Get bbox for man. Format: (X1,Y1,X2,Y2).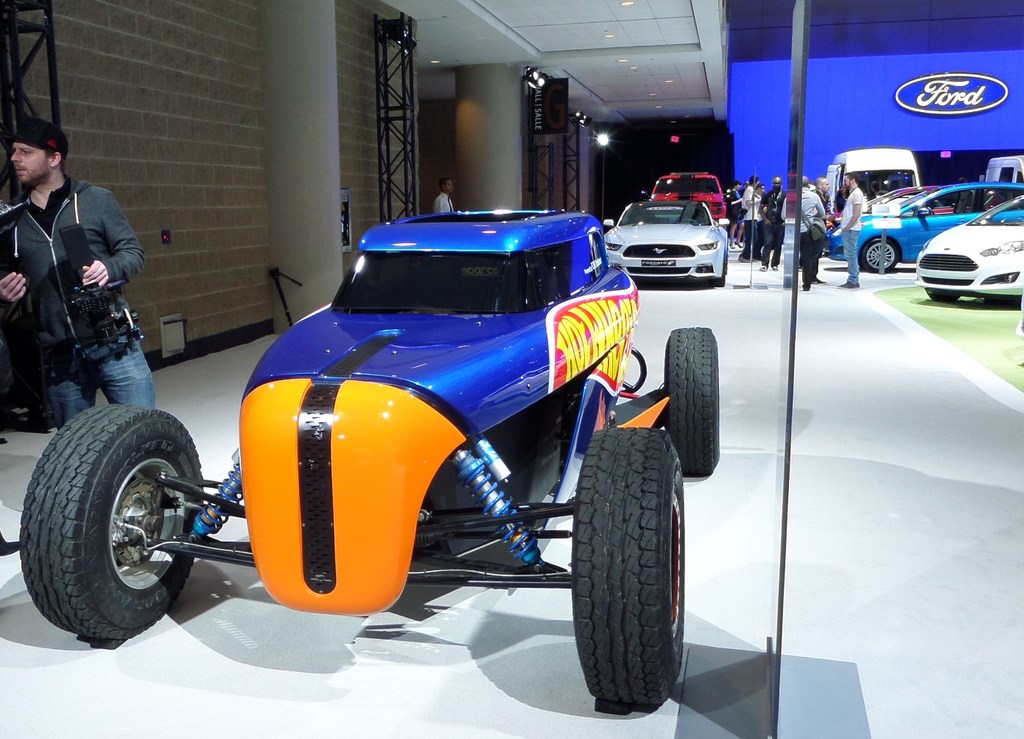
(834,173,863,288).
